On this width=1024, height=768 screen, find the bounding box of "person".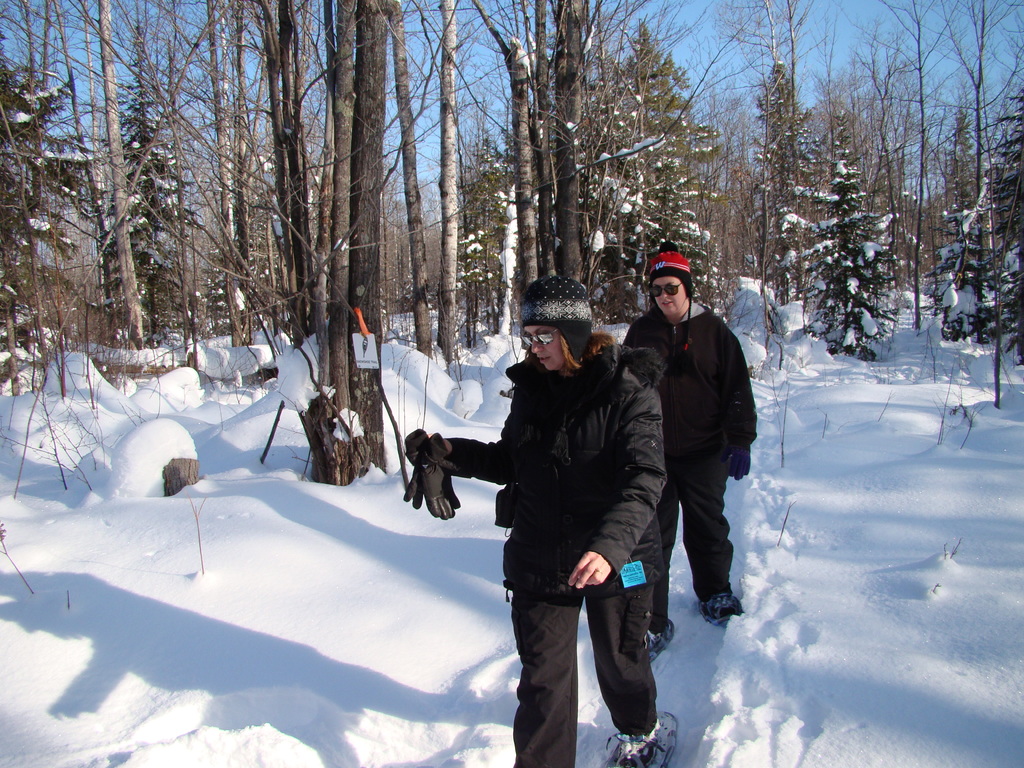
Bounding box: 623:240:758:658.
